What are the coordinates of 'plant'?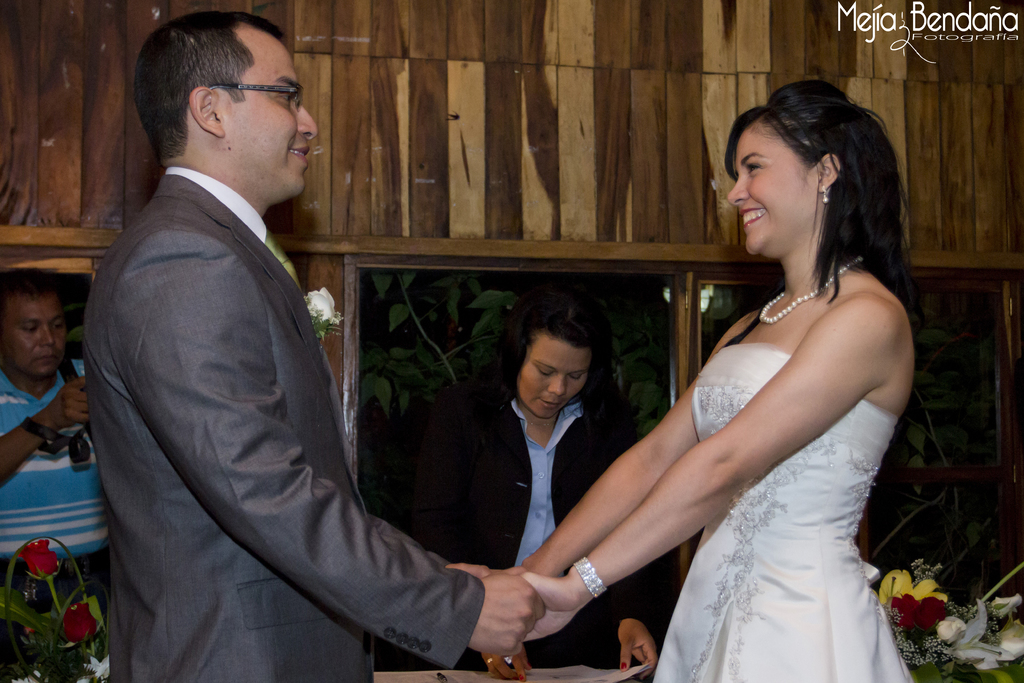
0:528:120:668.
